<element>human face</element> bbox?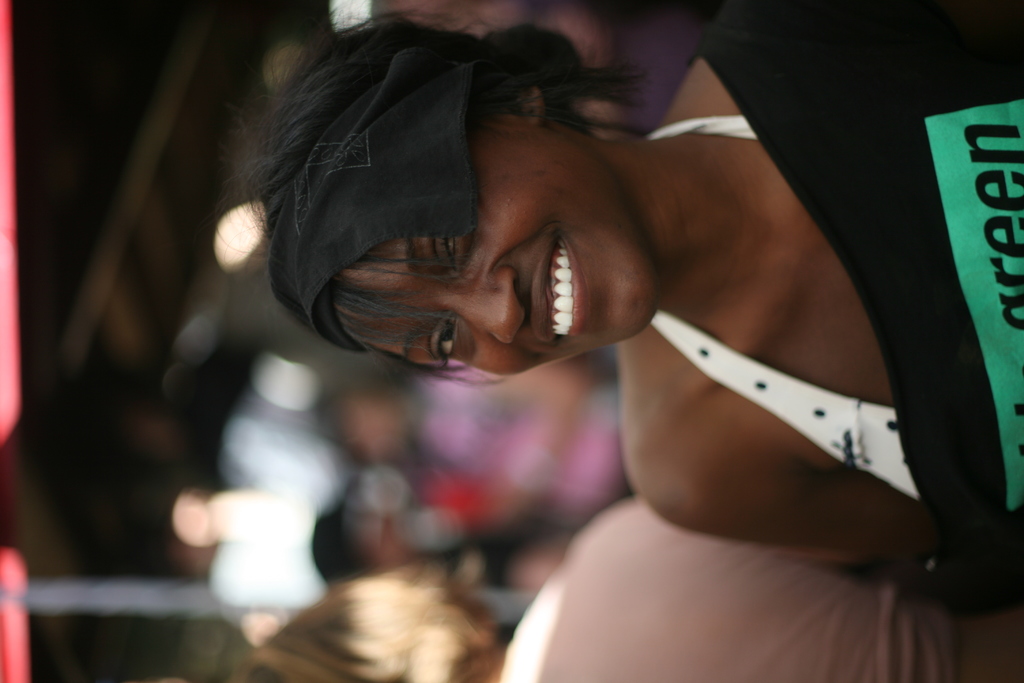
267:112:664:379
